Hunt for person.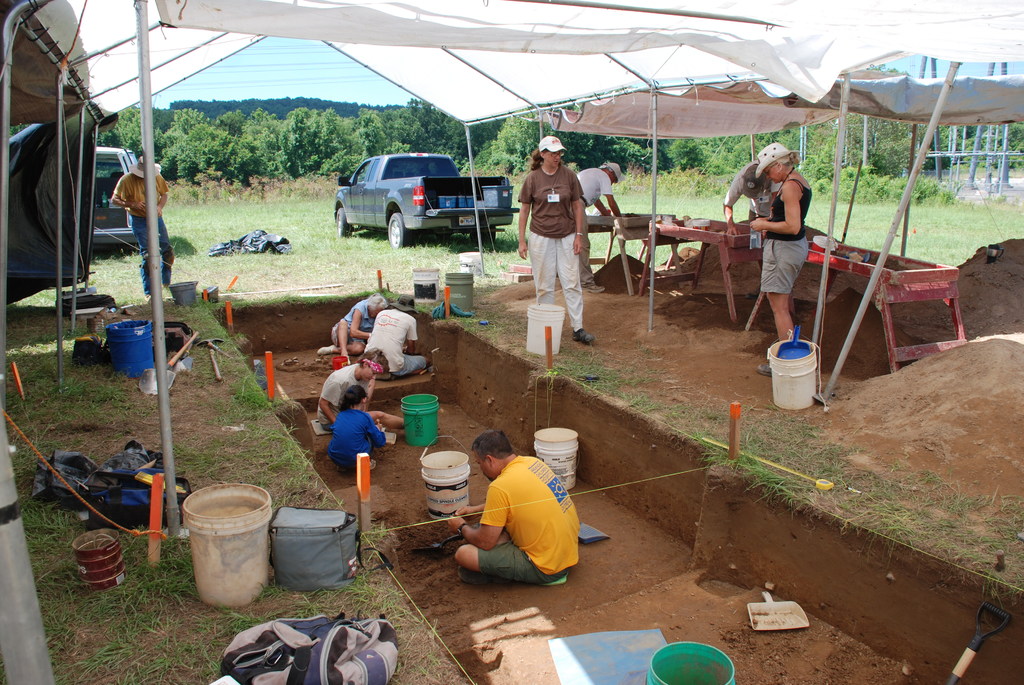
Hunted down at bbox=[328, 390, 384, 475].
